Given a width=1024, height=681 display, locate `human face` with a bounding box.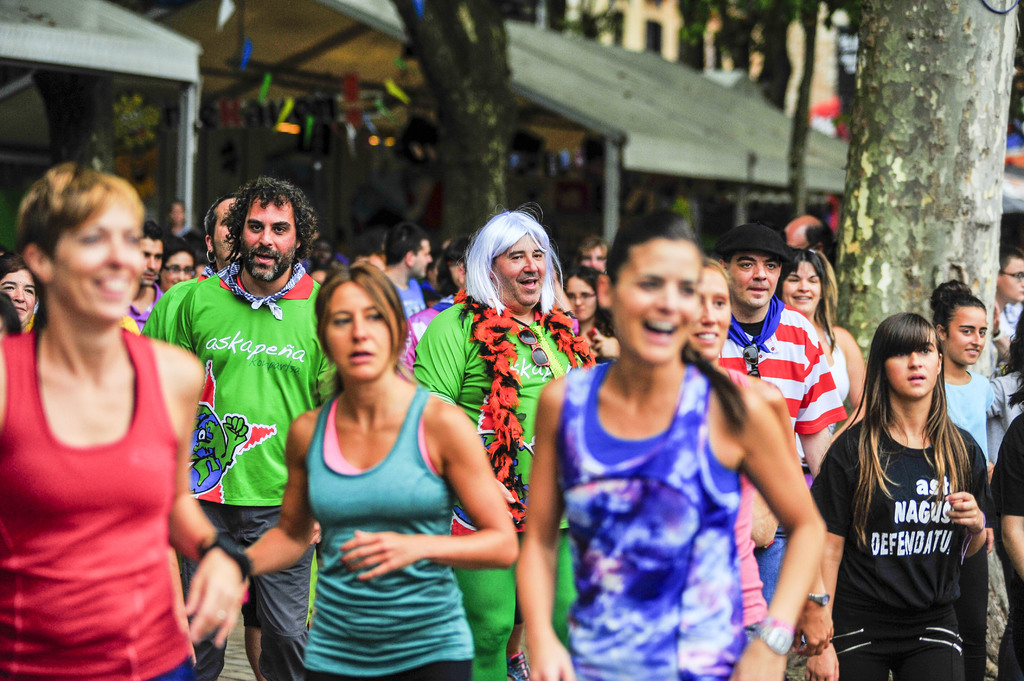
Located: (left=571, top=276, right=596, bottom=323).
